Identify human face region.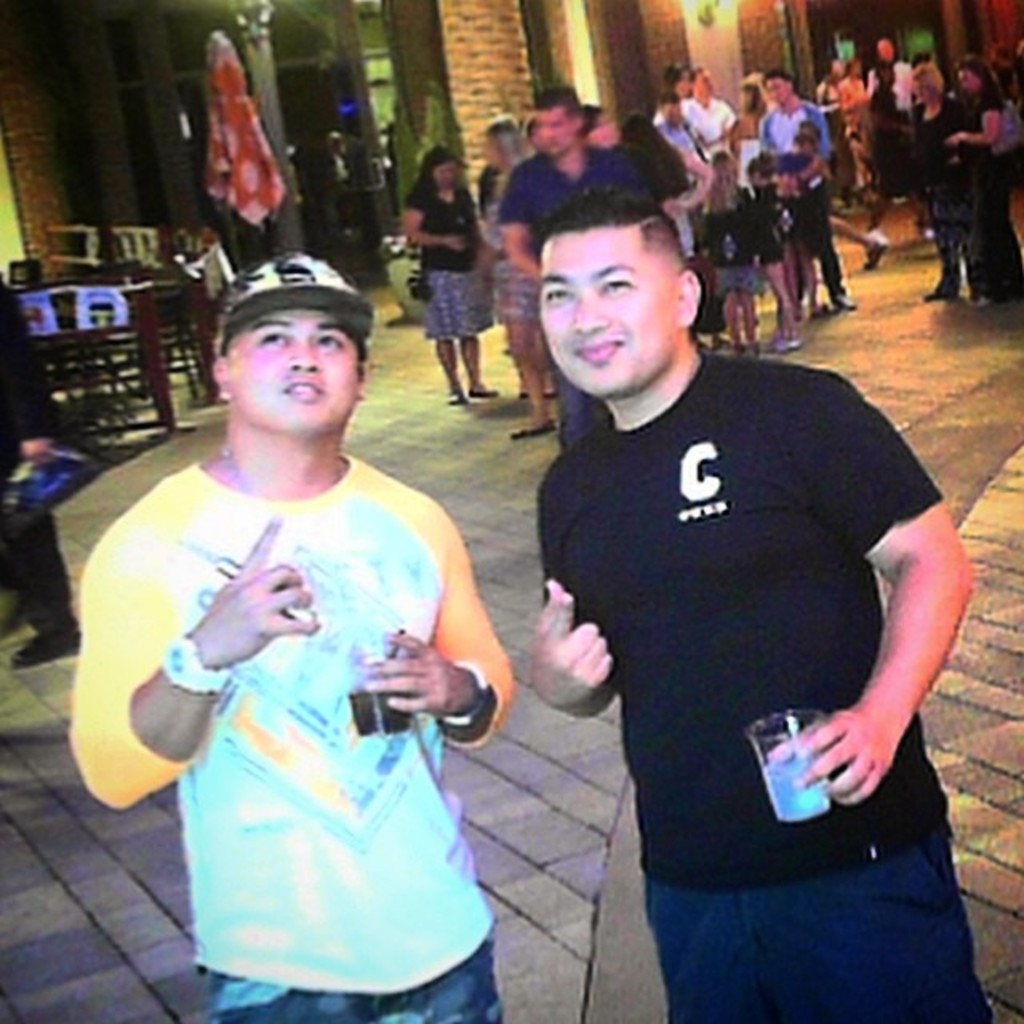
Region: BBox(227, 304, 362, 432).
